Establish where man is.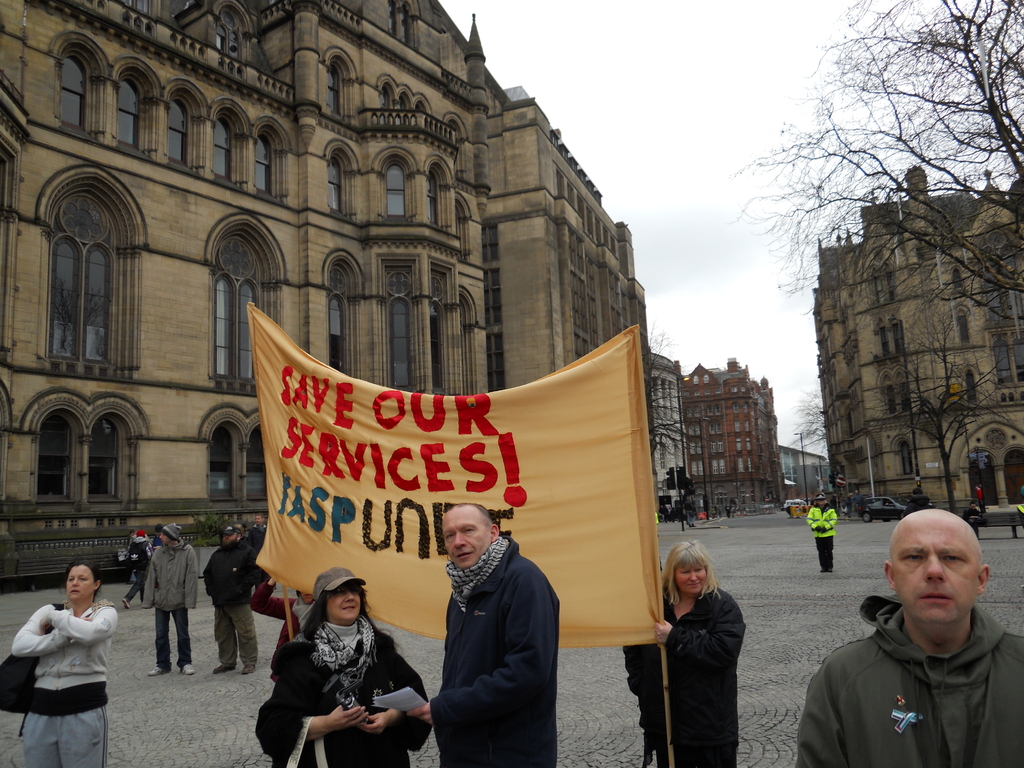
Established at box=[252, 511, 271, 543].
